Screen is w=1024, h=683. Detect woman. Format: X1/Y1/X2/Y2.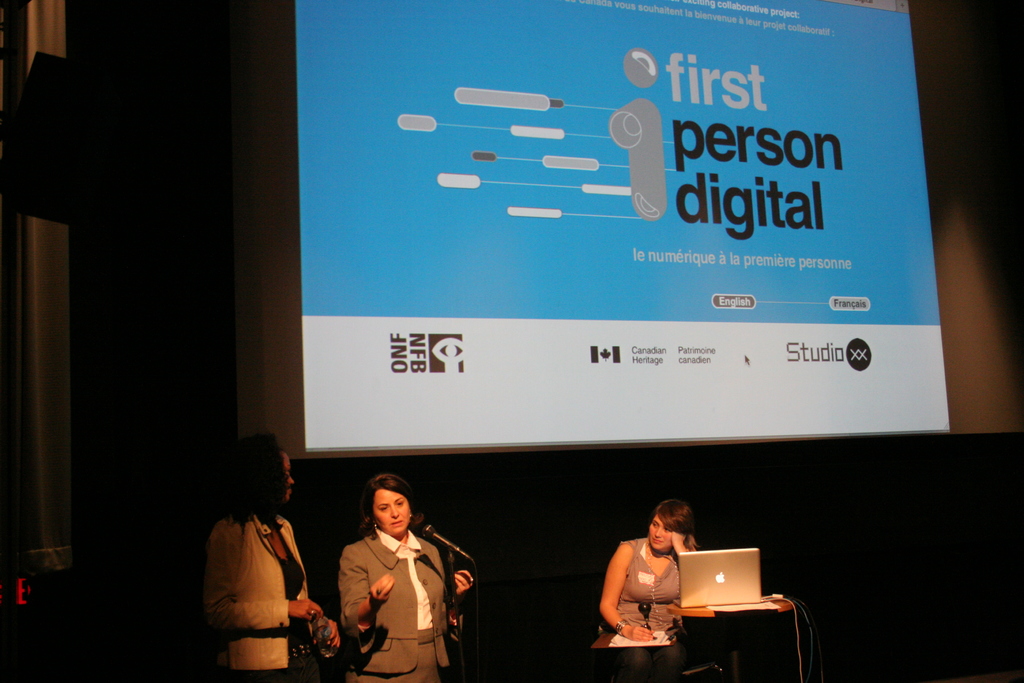
335/472/477/682.
